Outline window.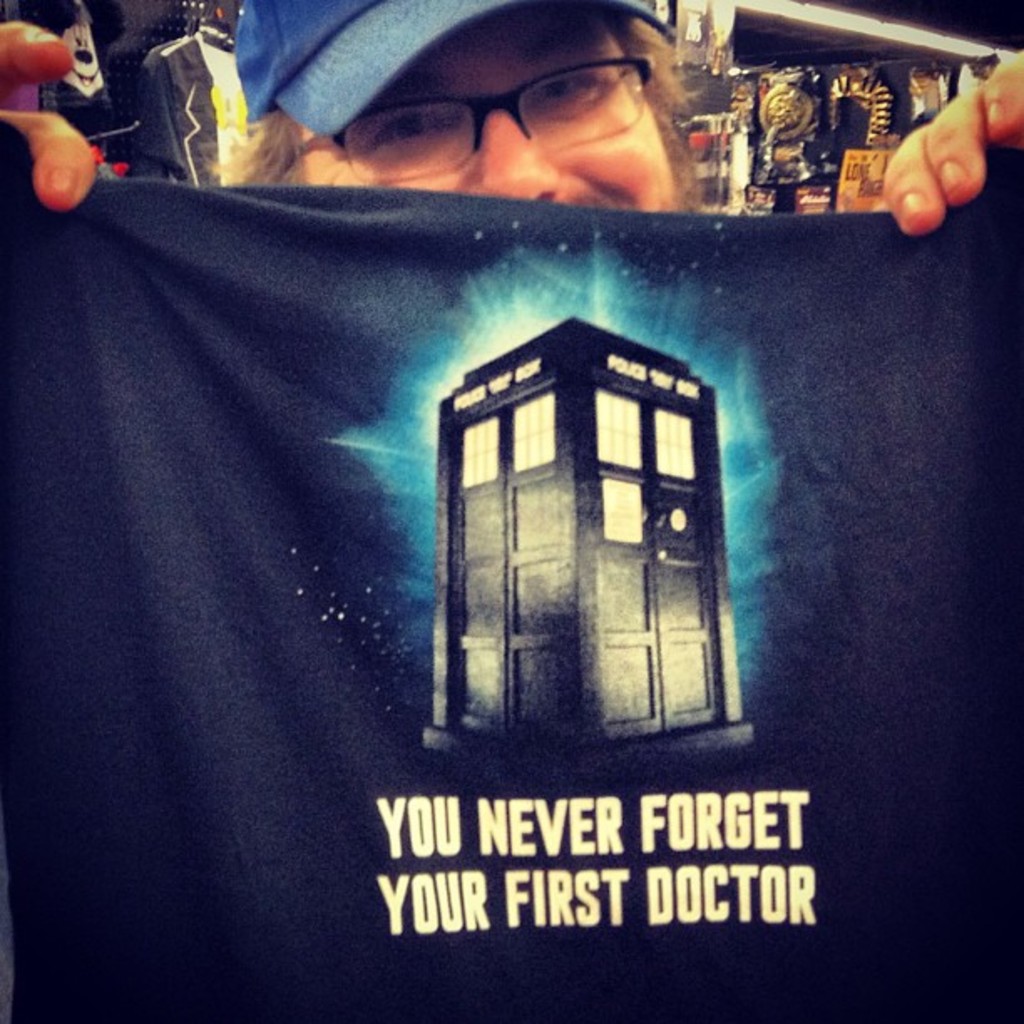
Outline: box=[460, 489, 507, 576].
